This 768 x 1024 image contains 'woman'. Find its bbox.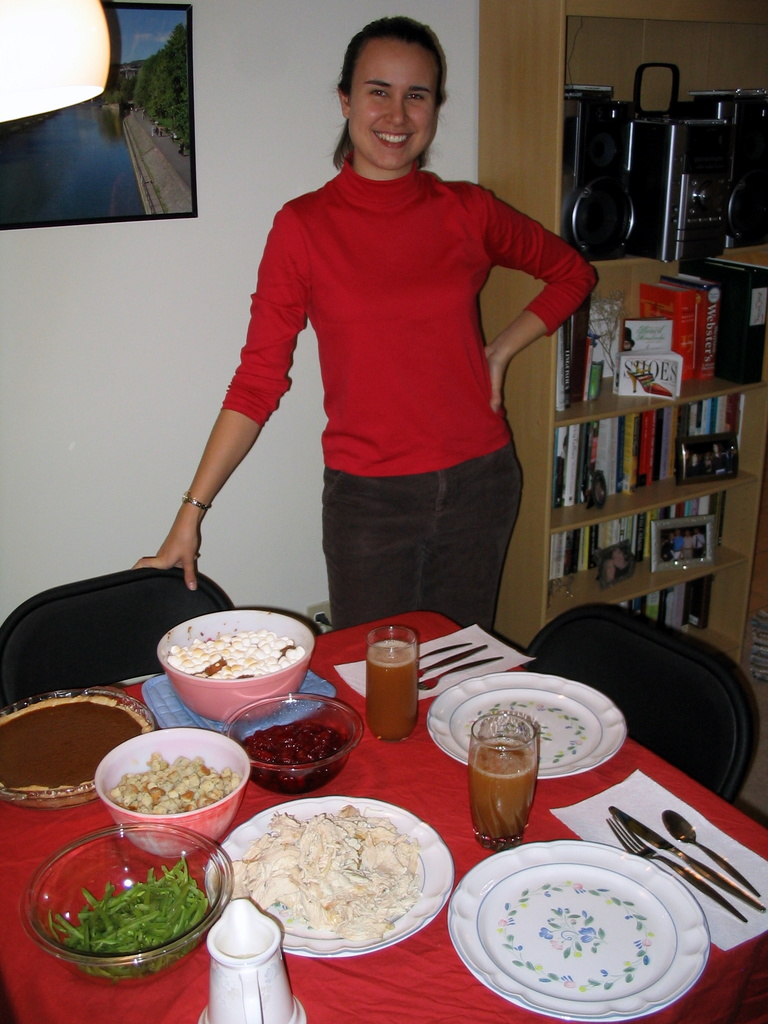
left=148, top=29, right=621, bottom=668.
